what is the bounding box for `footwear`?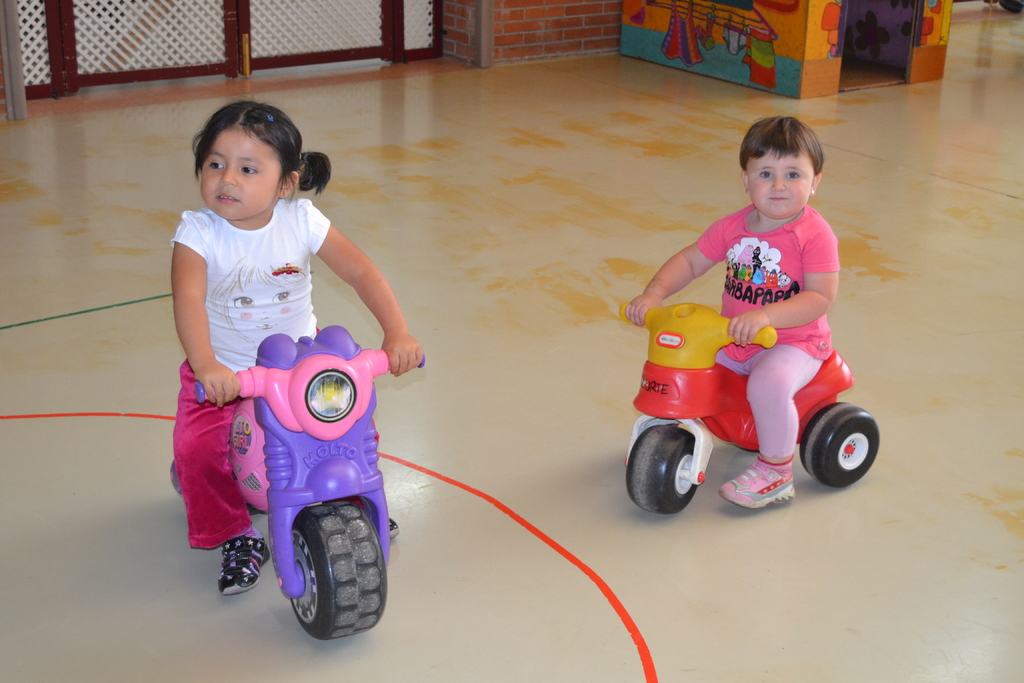
[x1=731, y1=452, x2=807, y2=511].
